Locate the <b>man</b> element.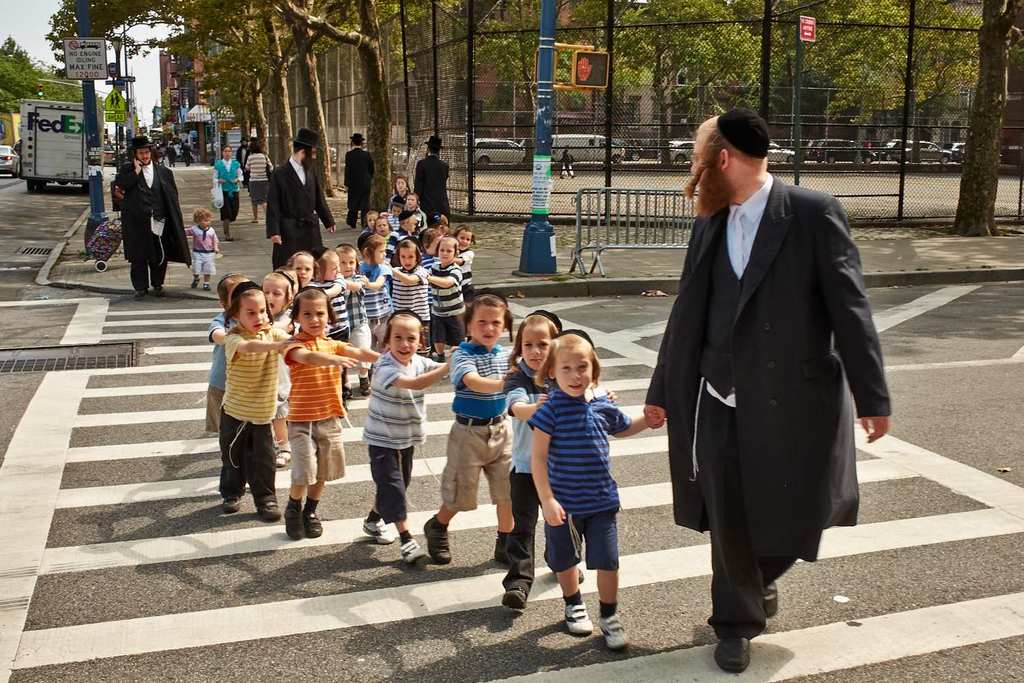
Element bbox: <box>343,129,373,233</box>.
